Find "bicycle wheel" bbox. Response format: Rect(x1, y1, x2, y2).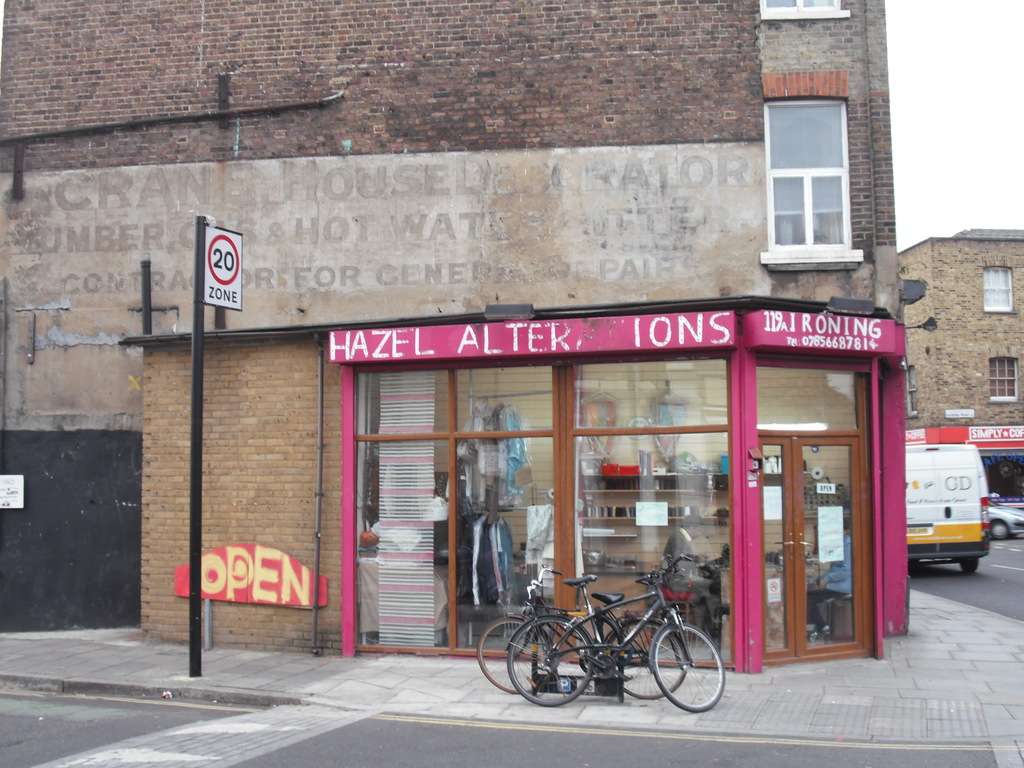
Rect(474, 617, 556, 691).
